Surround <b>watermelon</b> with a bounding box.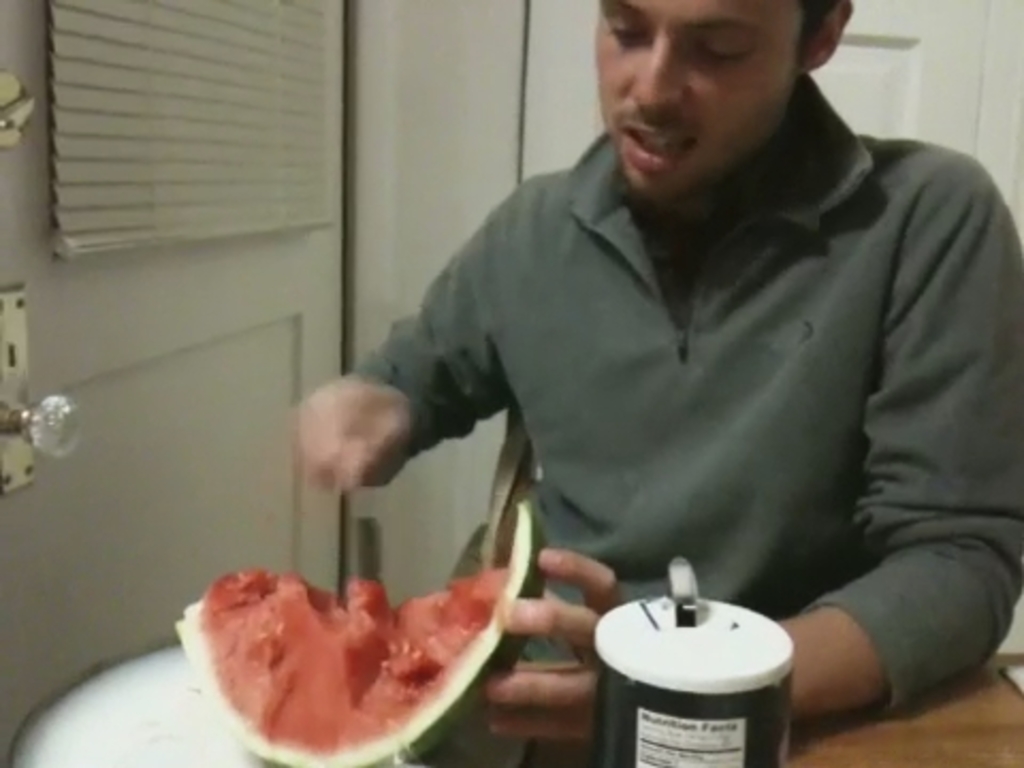
bbox=[179, 506, 531, 766].
